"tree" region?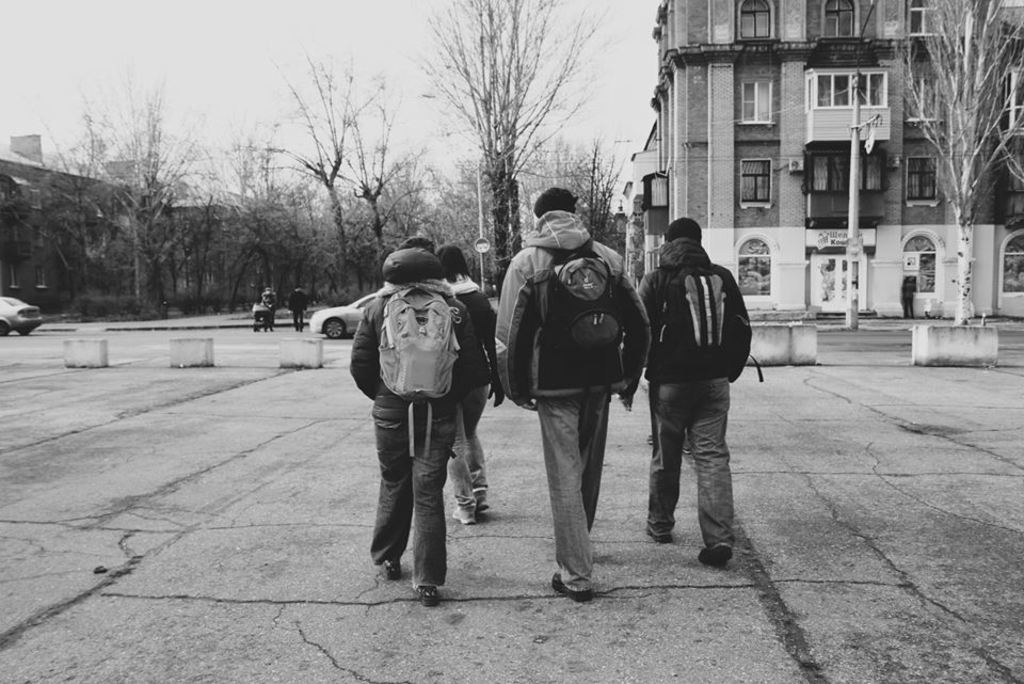
(32,67,211,304)
